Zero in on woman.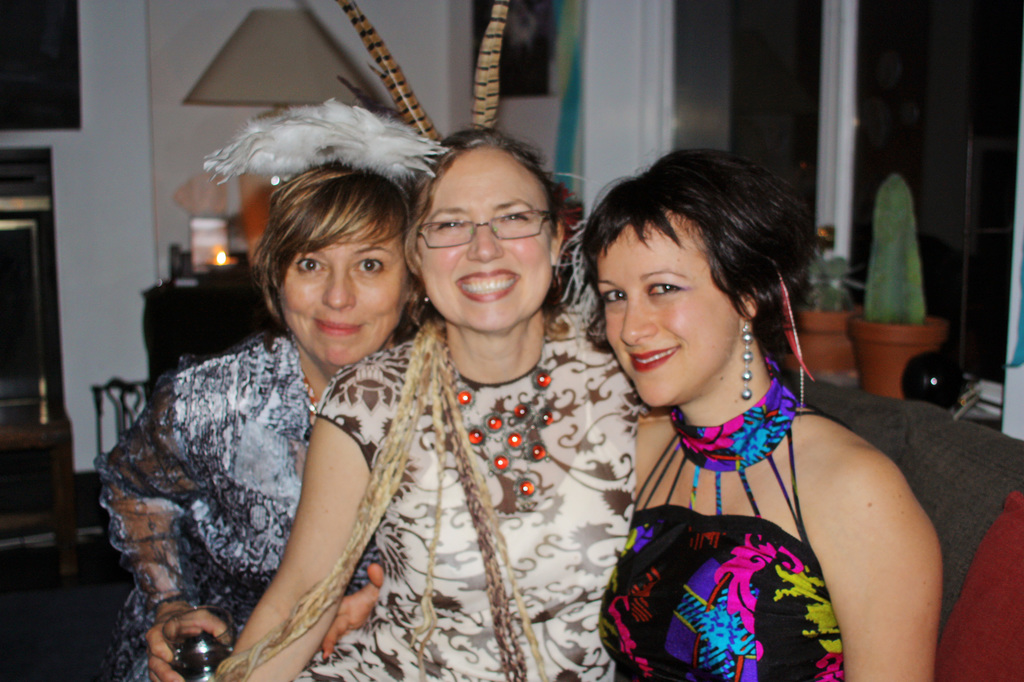
Zeroed in: Rect(594, 146, 921, 681).
